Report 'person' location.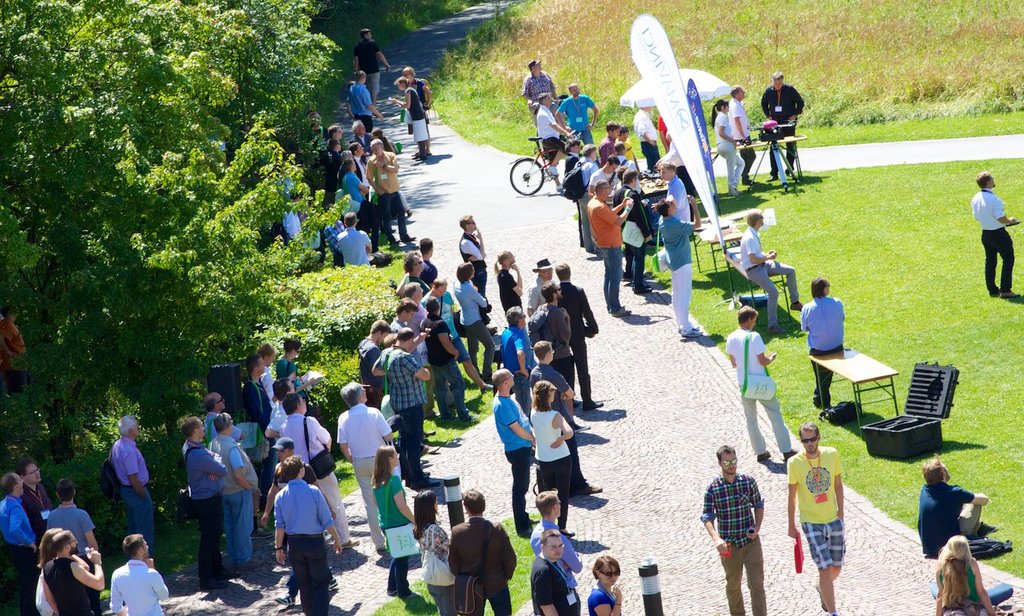
Report: (356,315,393,411).
